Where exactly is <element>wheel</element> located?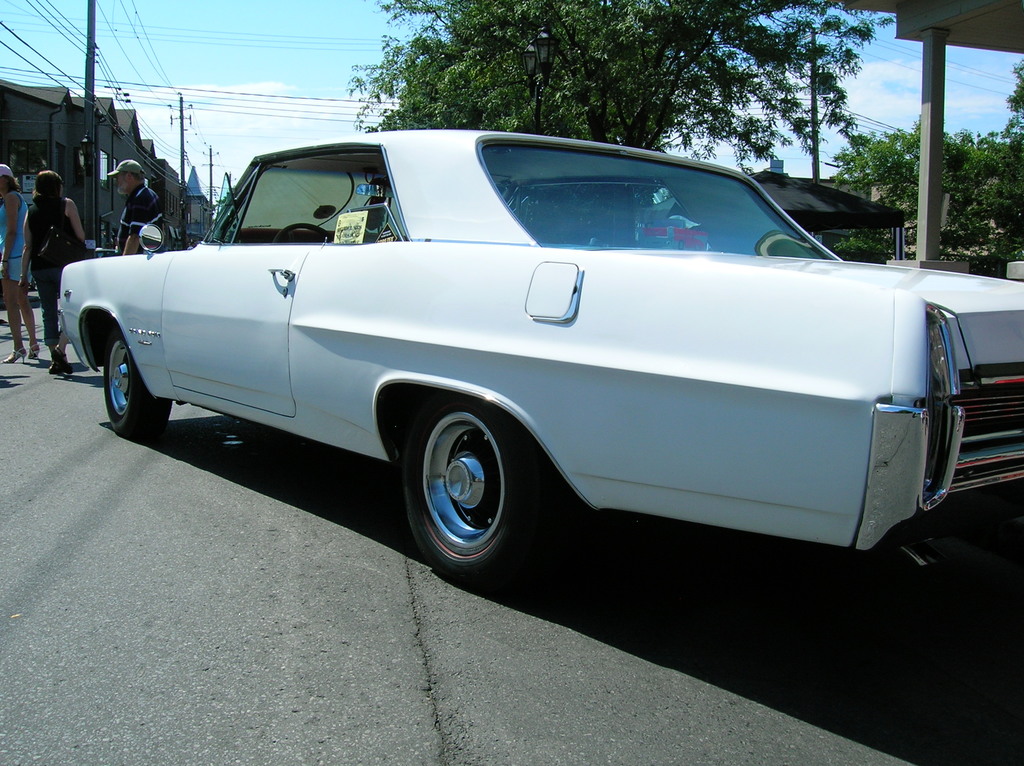
Its bounding box is x1=412, y1=430, x2=504, y2=550.
